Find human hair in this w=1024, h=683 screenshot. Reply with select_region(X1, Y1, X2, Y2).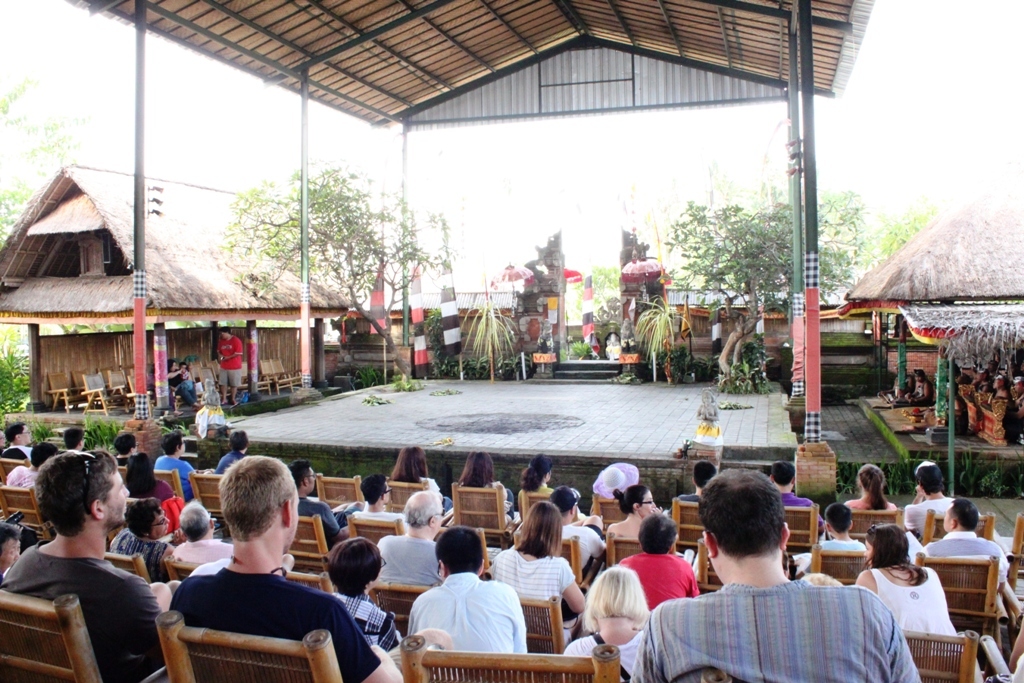
select_region(915, 461, 946, 496).
